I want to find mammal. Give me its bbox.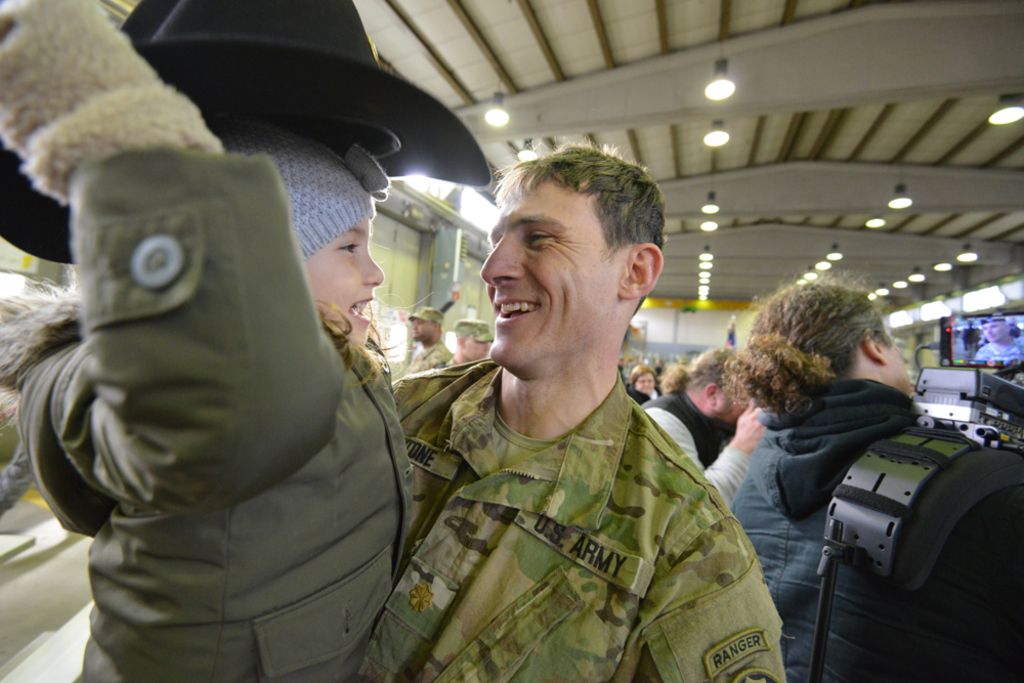
locate(14, 16, 423, 679).
